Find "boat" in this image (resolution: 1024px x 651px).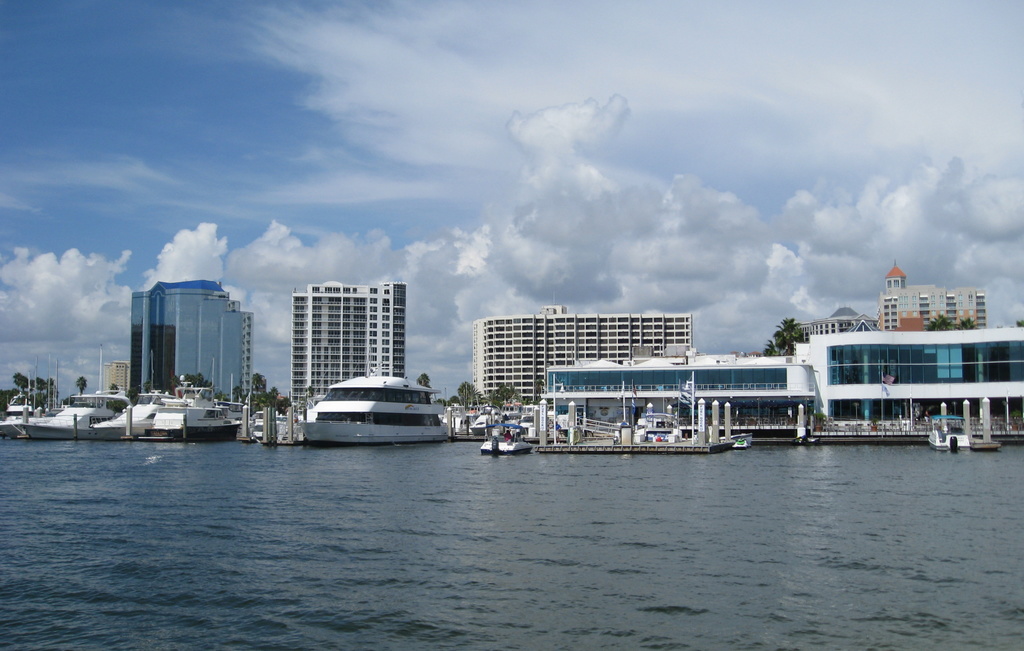
246,403,264,443.
